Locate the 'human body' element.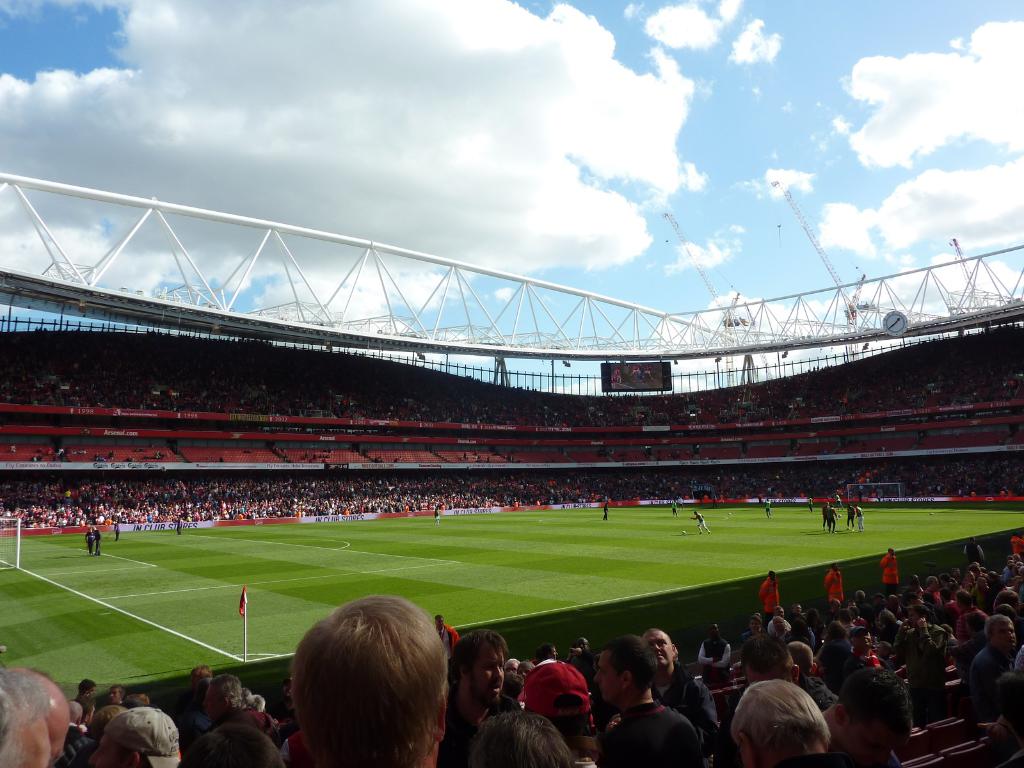
Element bbox: (876,545,899,595).
